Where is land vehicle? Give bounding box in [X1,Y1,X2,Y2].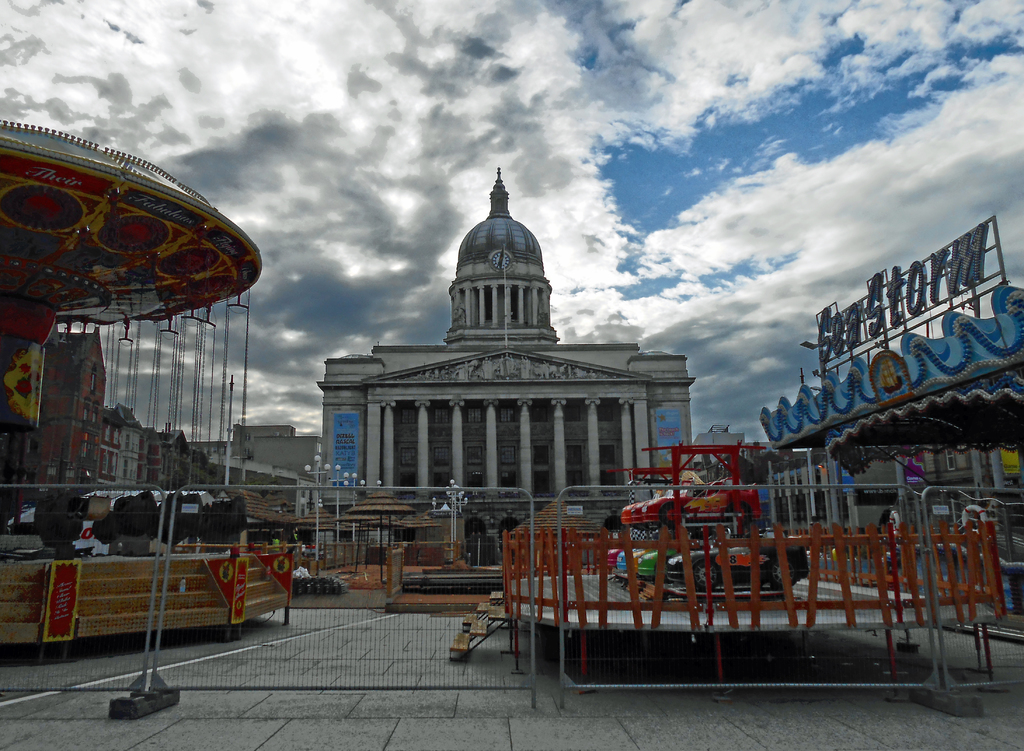
[593,548,626,570].
